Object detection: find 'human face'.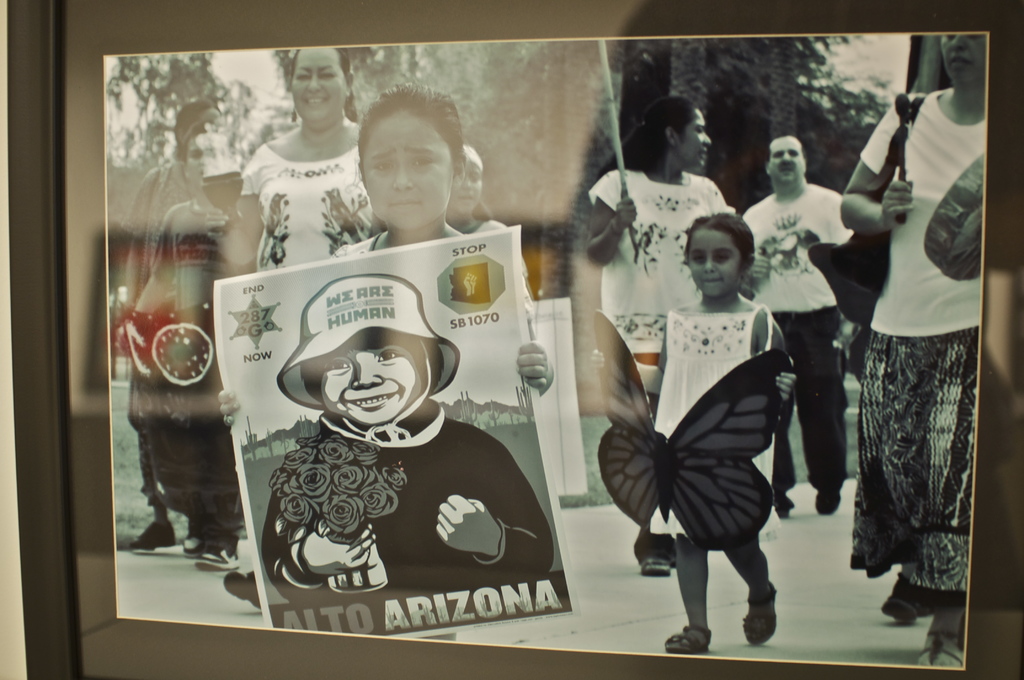
<bbox>187, 128, 233, 191</bbox>.
